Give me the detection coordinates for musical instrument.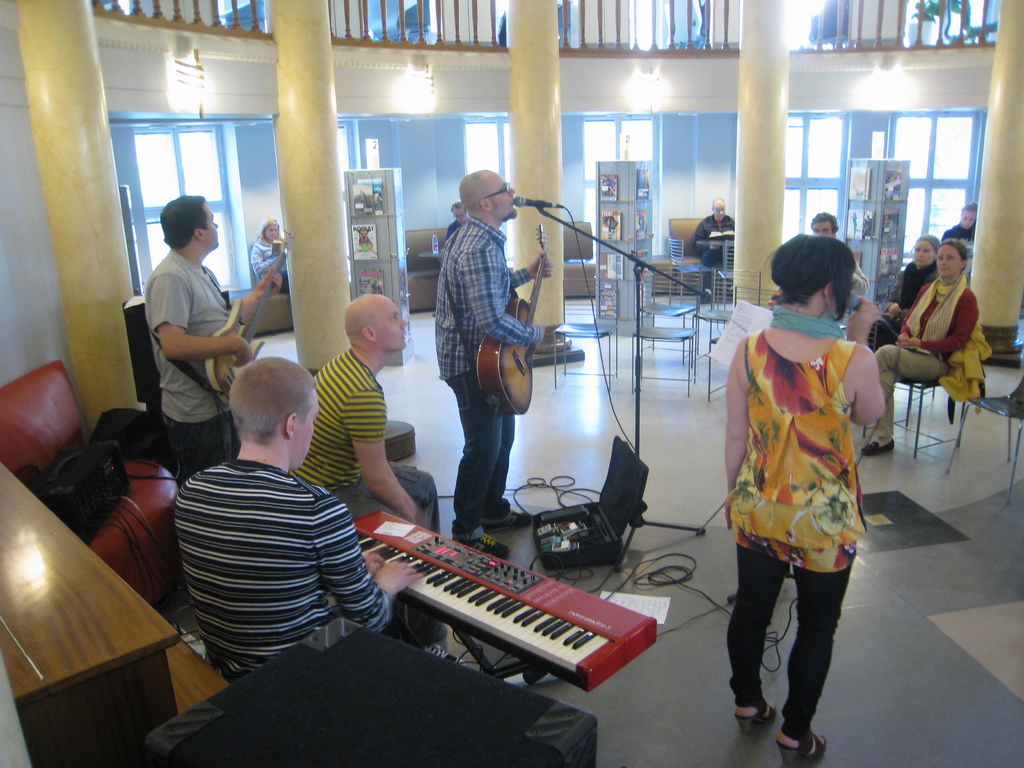
box(473, 214, 552, 419).
